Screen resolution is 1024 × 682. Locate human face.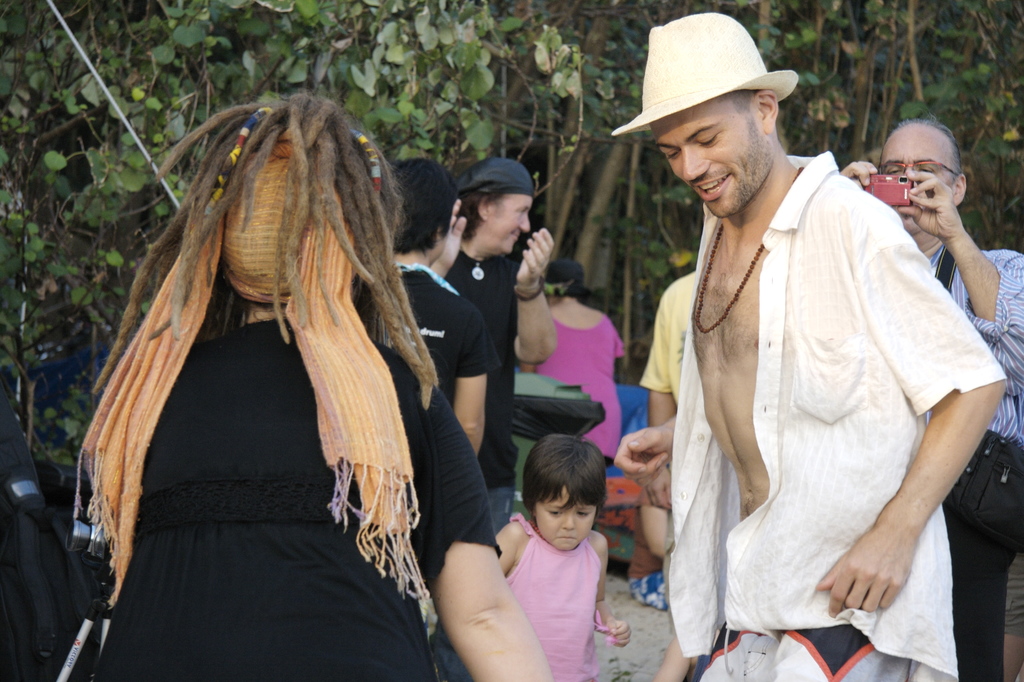
648:97:768:219.
